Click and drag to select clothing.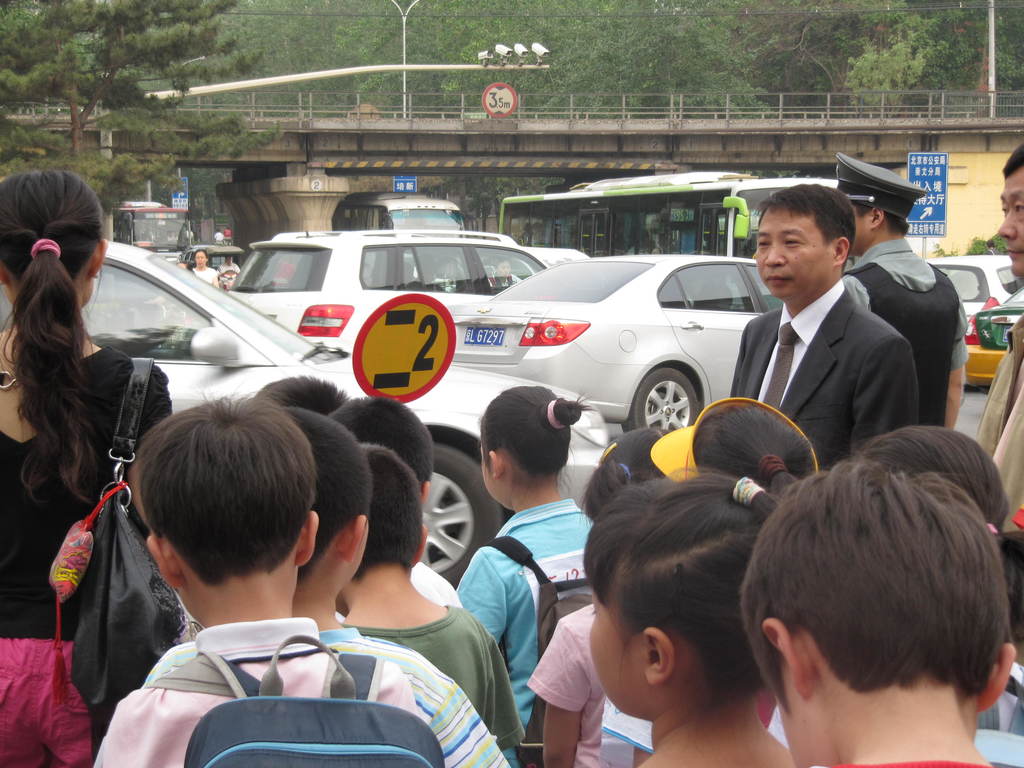
Selection: box=[191, 263, 216, 288].
